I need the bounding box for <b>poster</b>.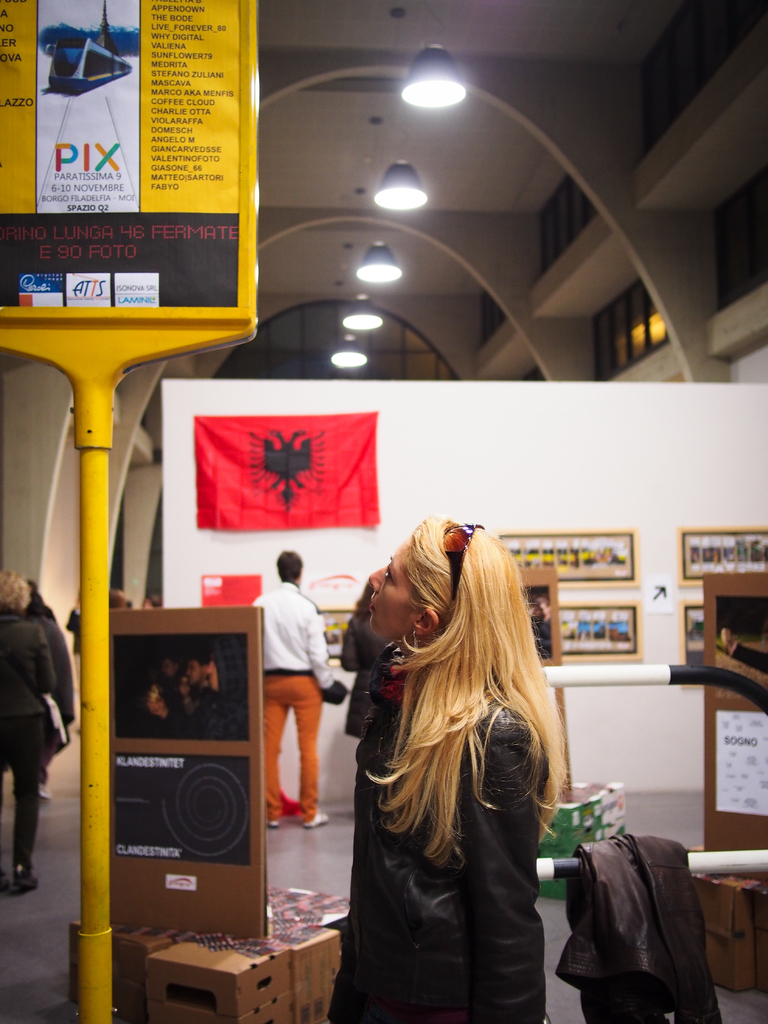
Here it is: pyautogui.locateOnScreen(205, 573, 268, 608).
